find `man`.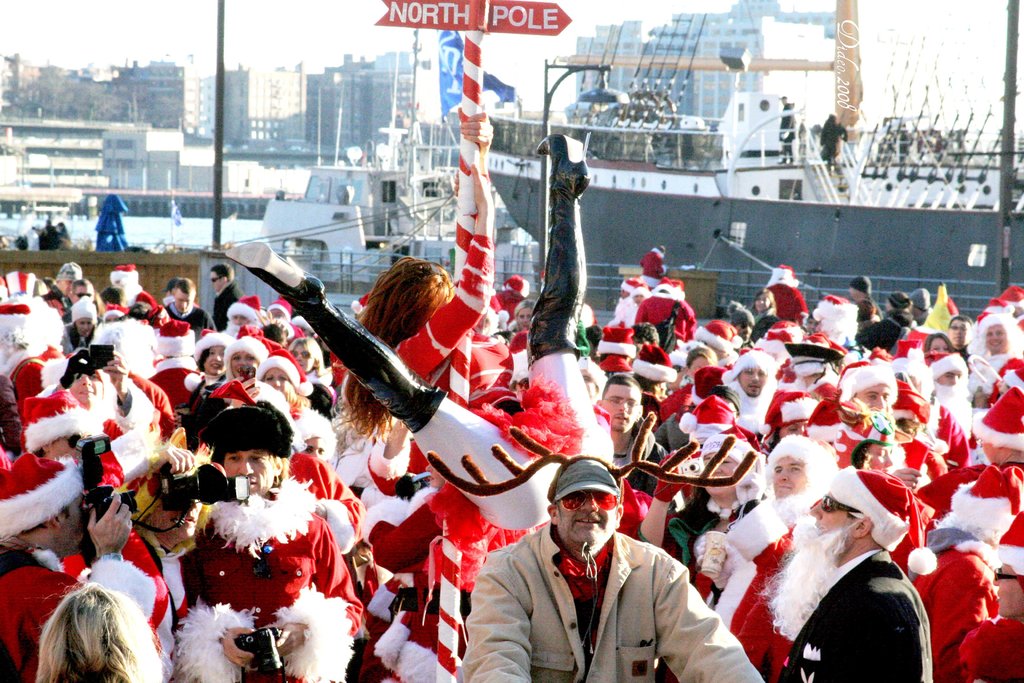
box=[212, 265, 246, 330].
